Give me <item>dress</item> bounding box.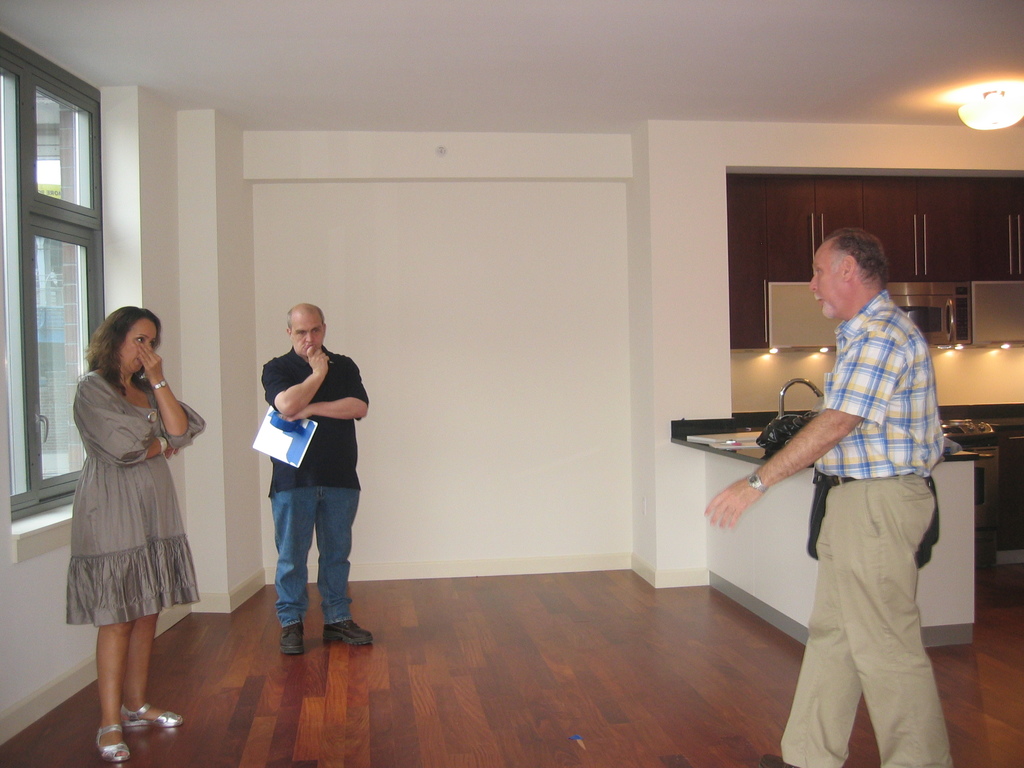
l=59, t=360, r=193, b=626.
